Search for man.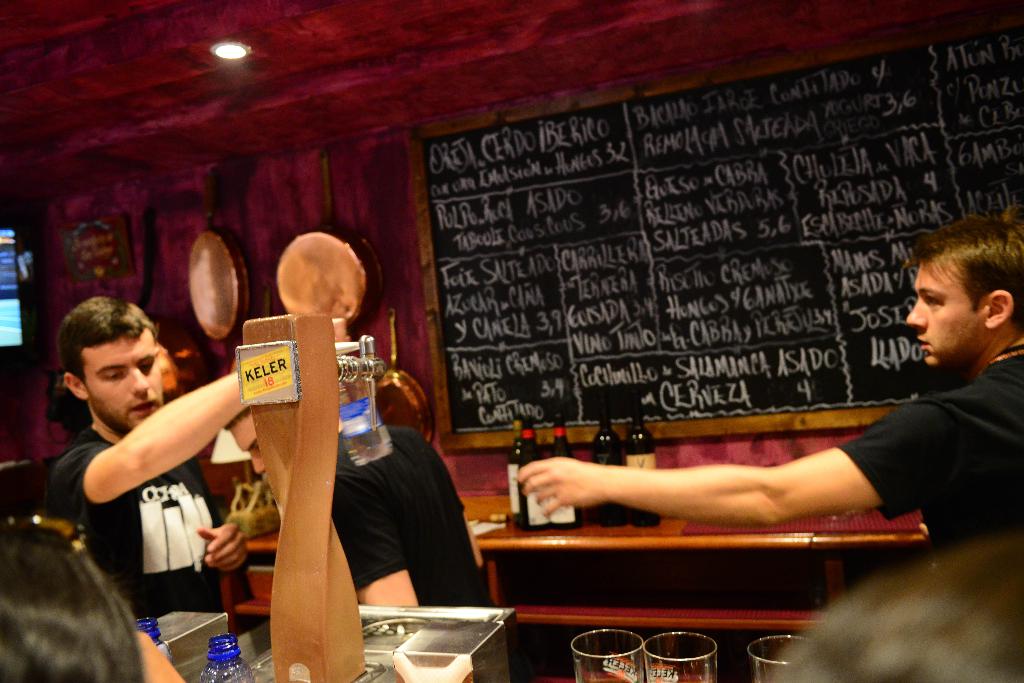
Found at left=514, top=210, right=1023, bottom=576.
